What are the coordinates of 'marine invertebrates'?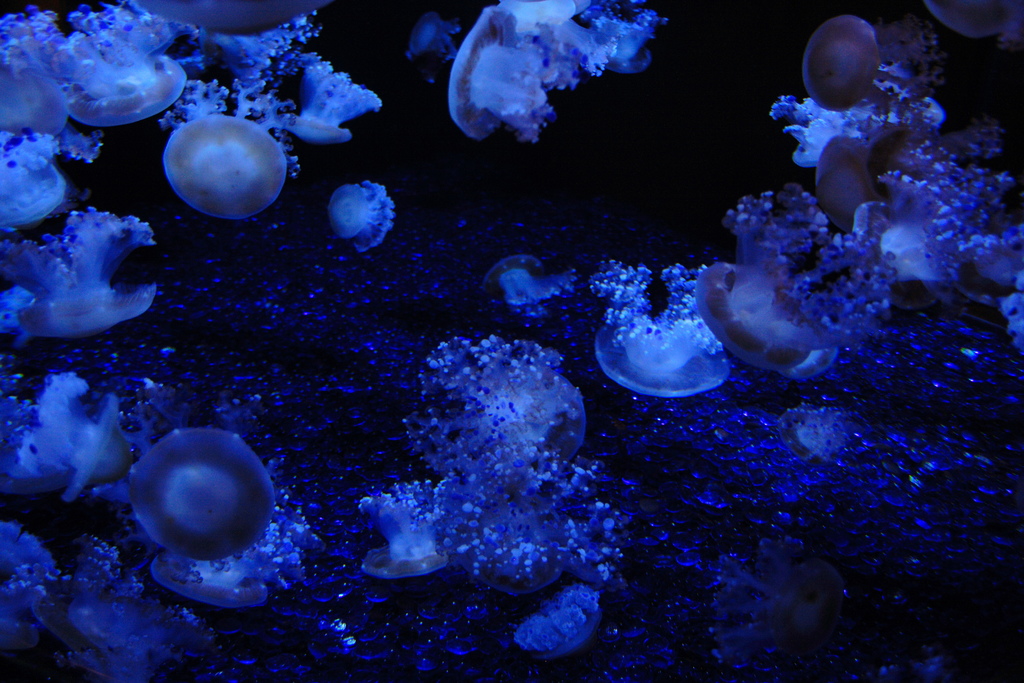
[left=799, top=120, right=909, bottom=258].
